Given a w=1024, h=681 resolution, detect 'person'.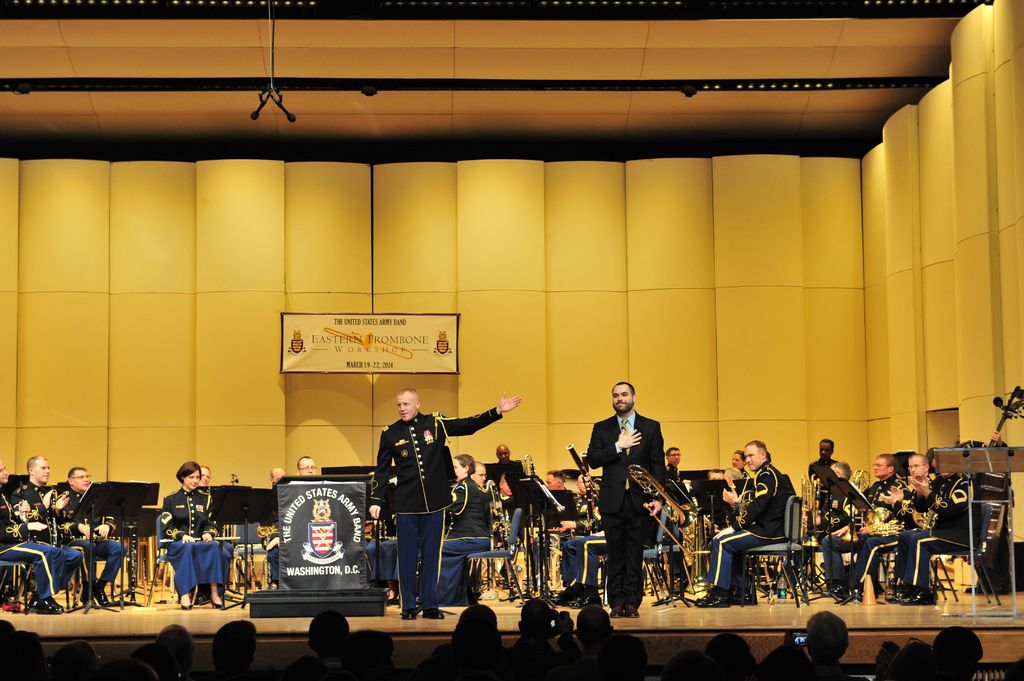
[left=10, top=454, right=68, bottom=541].
